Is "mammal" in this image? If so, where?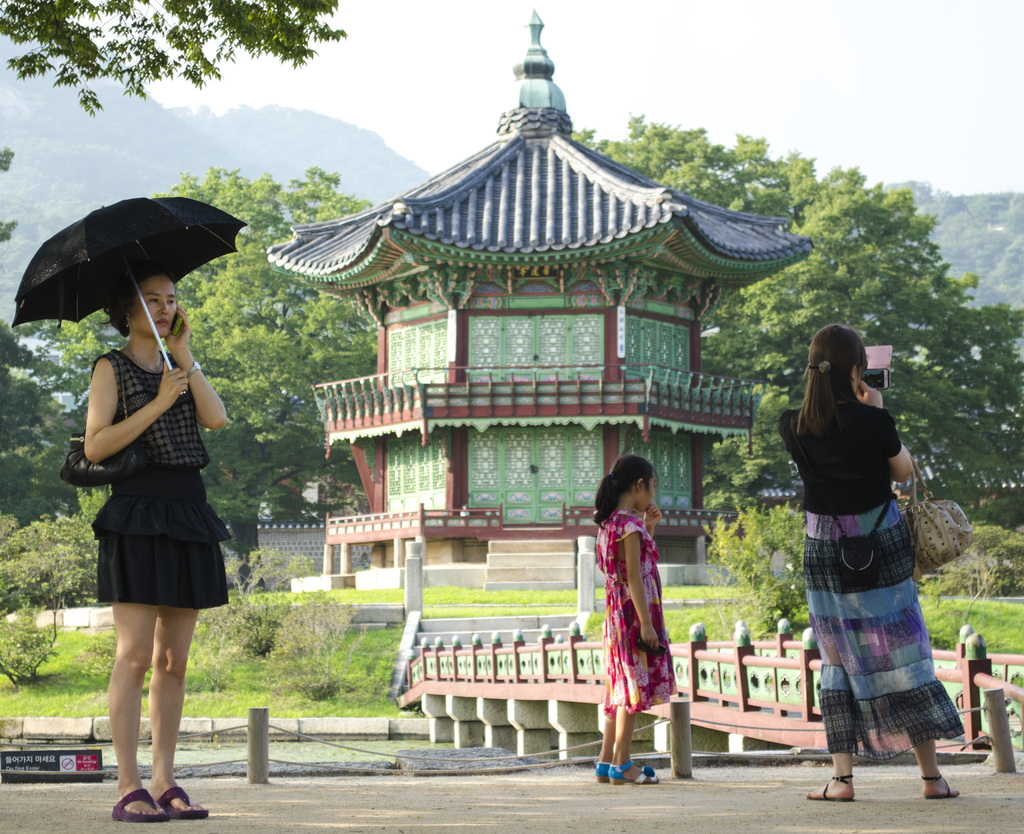
Yes, at Rect(84, 257, 232, 825).
